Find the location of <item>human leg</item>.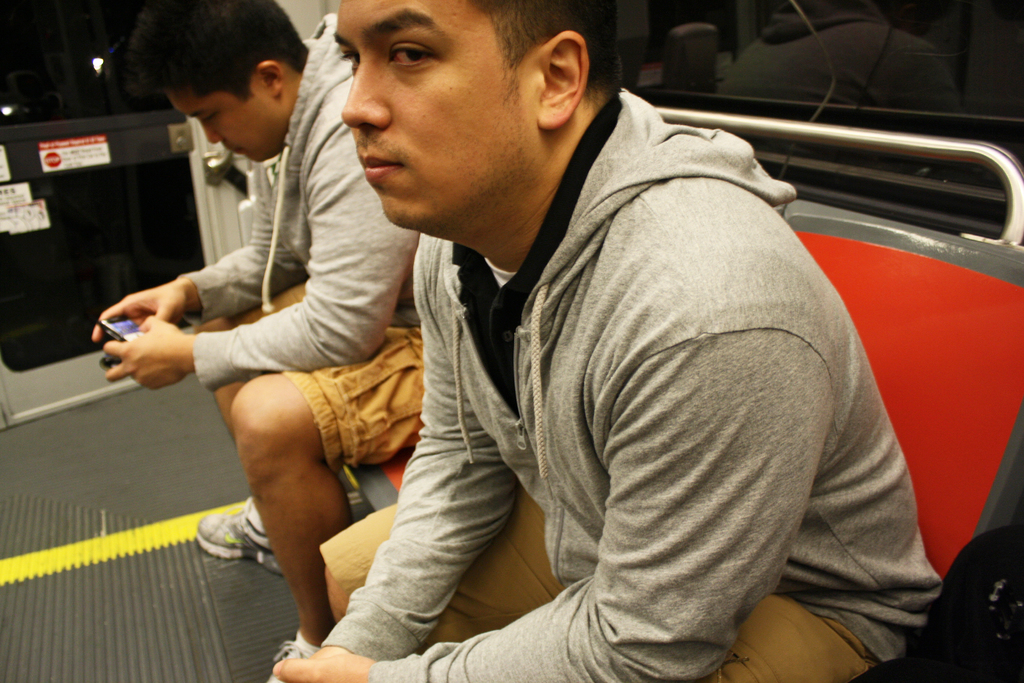
Location: bbox=(190, 281, 301, 576).
